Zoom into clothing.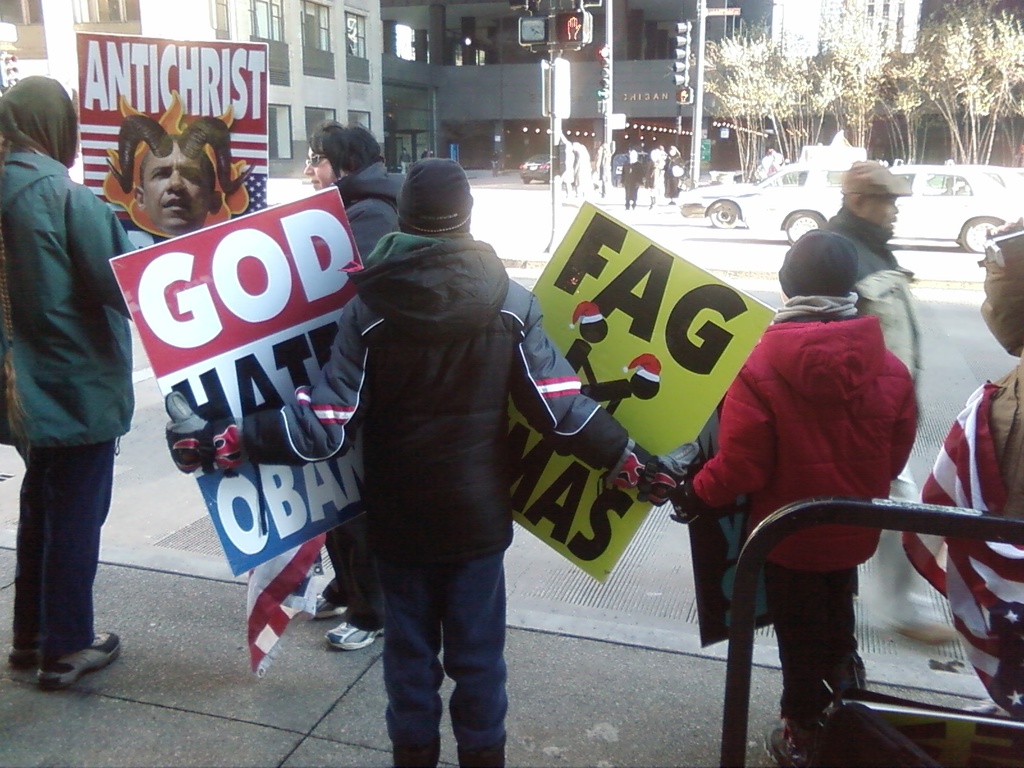
Zoom target: left=331, top=159, right=417, bottom=640.
